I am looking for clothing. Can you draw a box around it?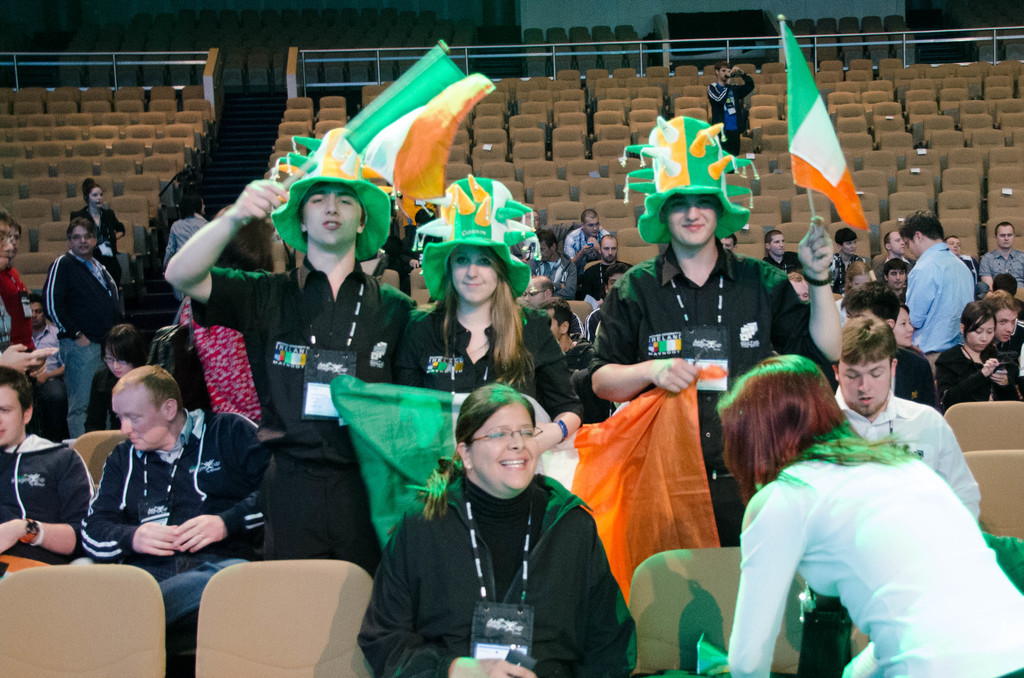
Sure, the bounding box is [356, 474, 637, 677].
